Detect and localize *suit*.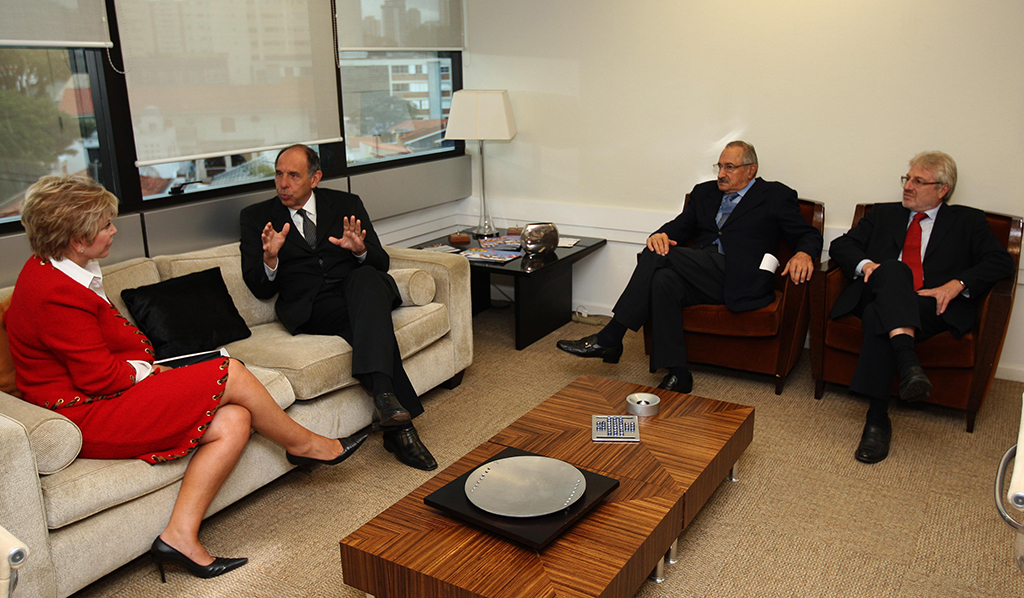
Localized at x1=6, y1=249, x2=237, y2=462.
